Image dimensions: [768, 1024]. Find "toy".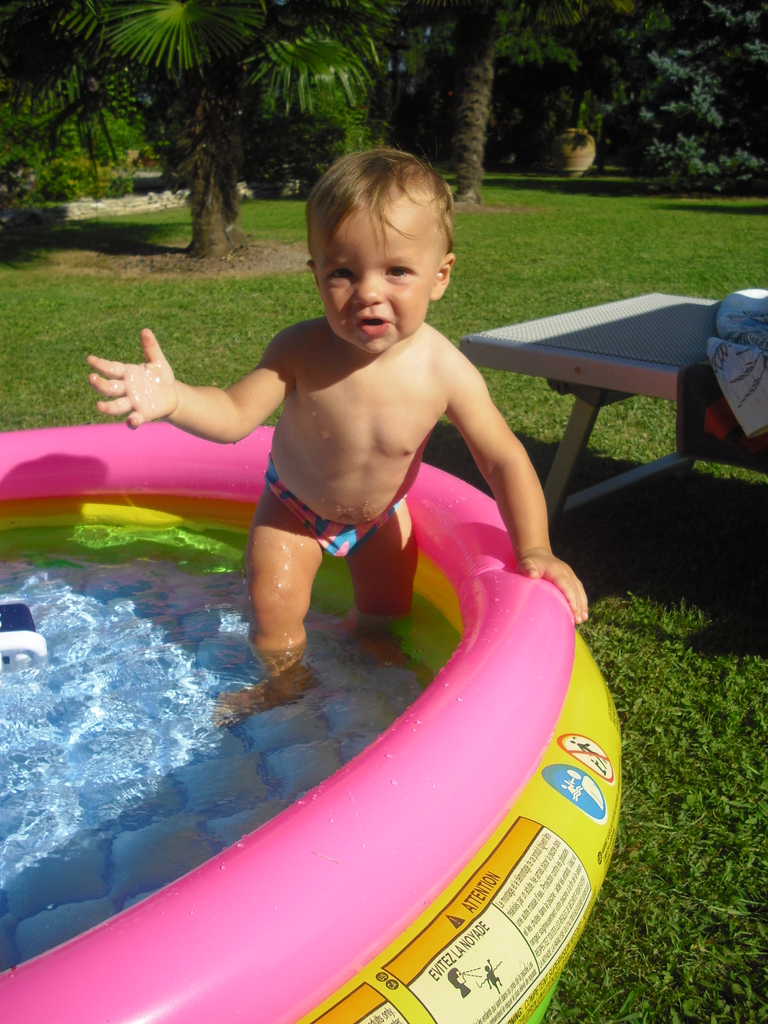
[x1=0, y1=593, x2=51, y2=668].
